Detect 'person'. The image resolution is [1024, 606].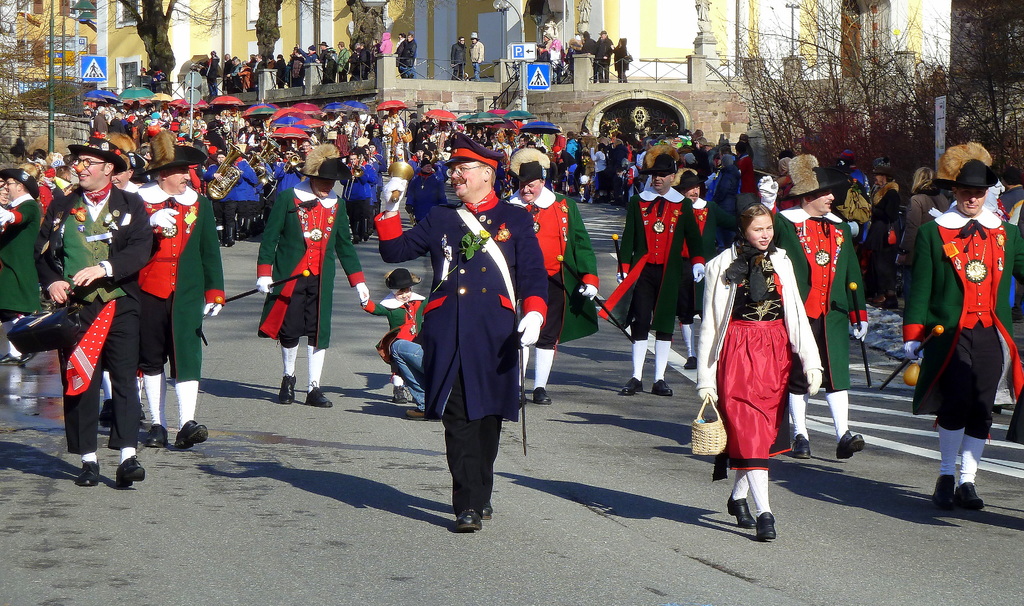
(669, 166, 735, 367).
